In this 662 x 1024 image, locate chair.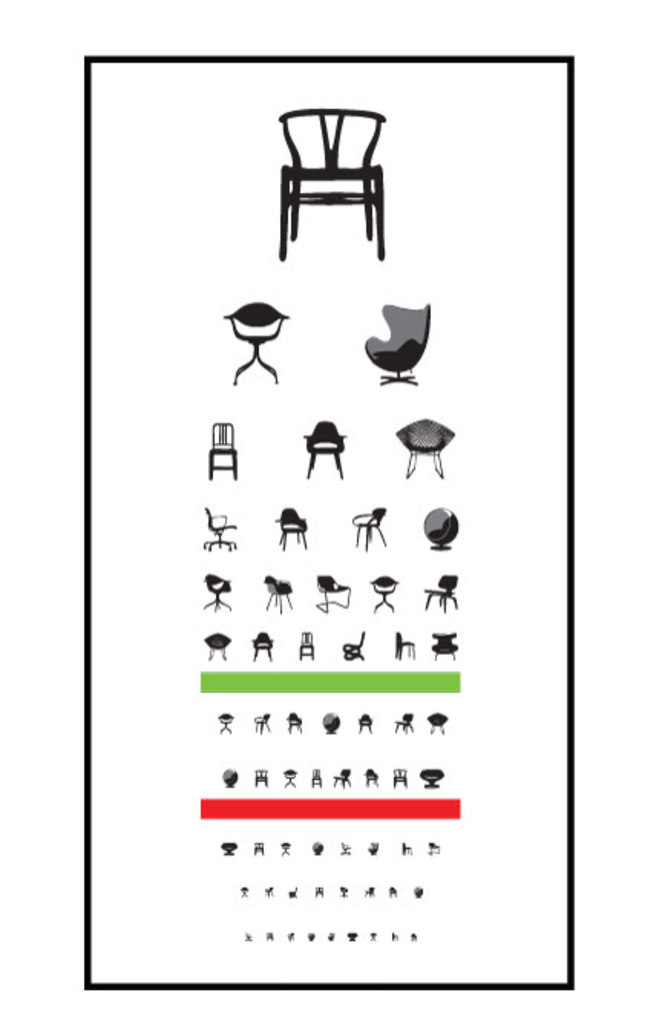
Bounding box: select_region(248, 633, 274, 661).
